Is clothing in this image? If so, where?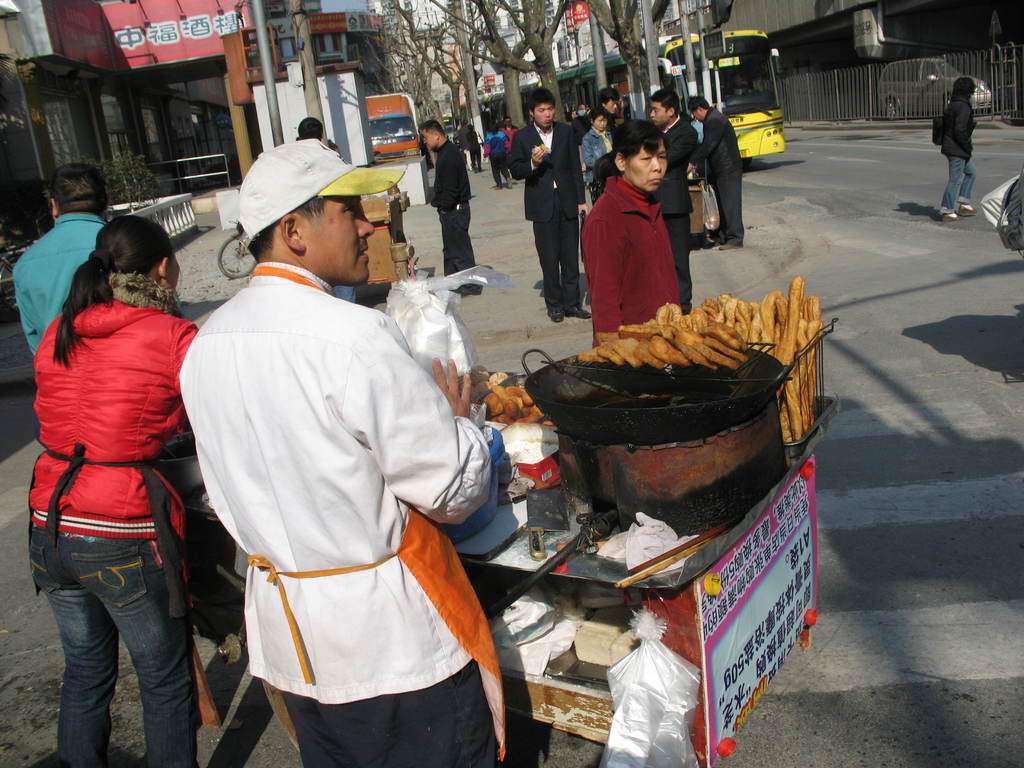
Yes, at Rect(177, 258, 499, 767).
